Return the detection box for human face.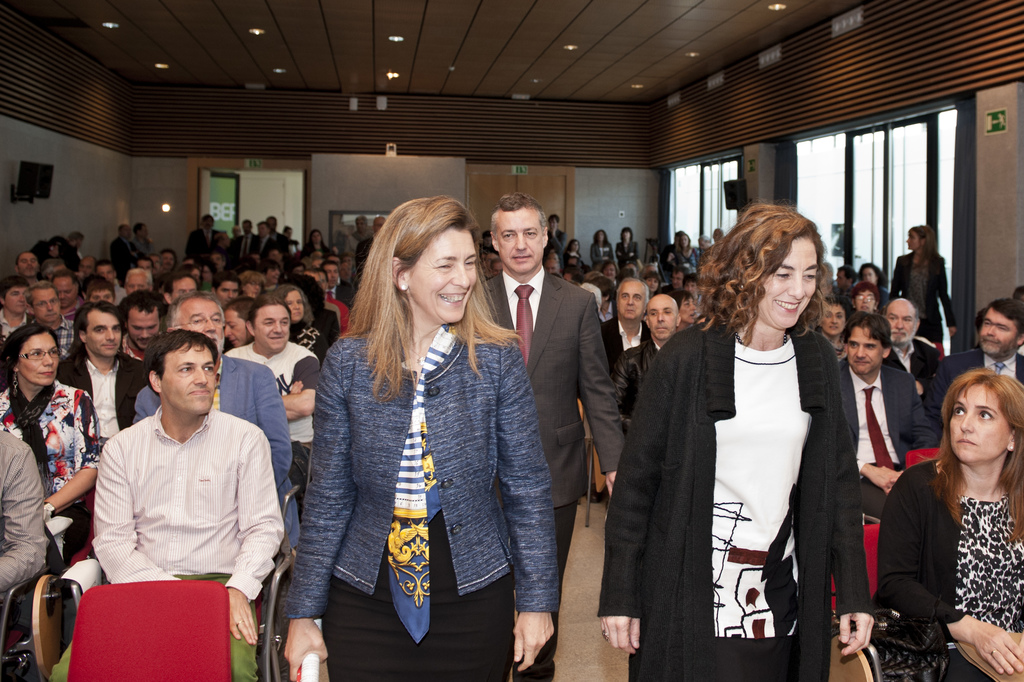
x1=410, y1=227, x2=477, y2=320.
